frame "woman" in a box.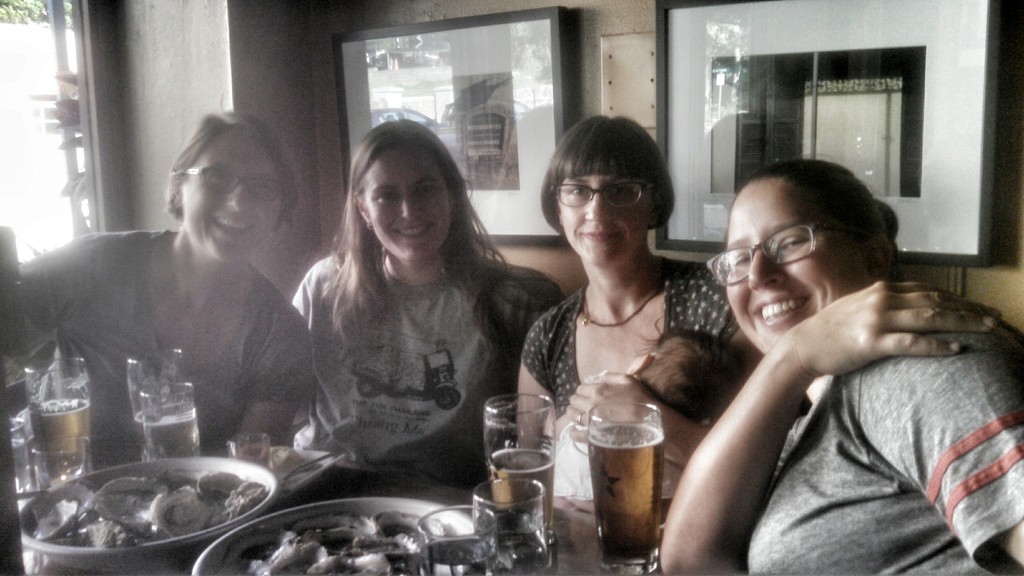
(left=500, top=132, right=738, bottom=449).
